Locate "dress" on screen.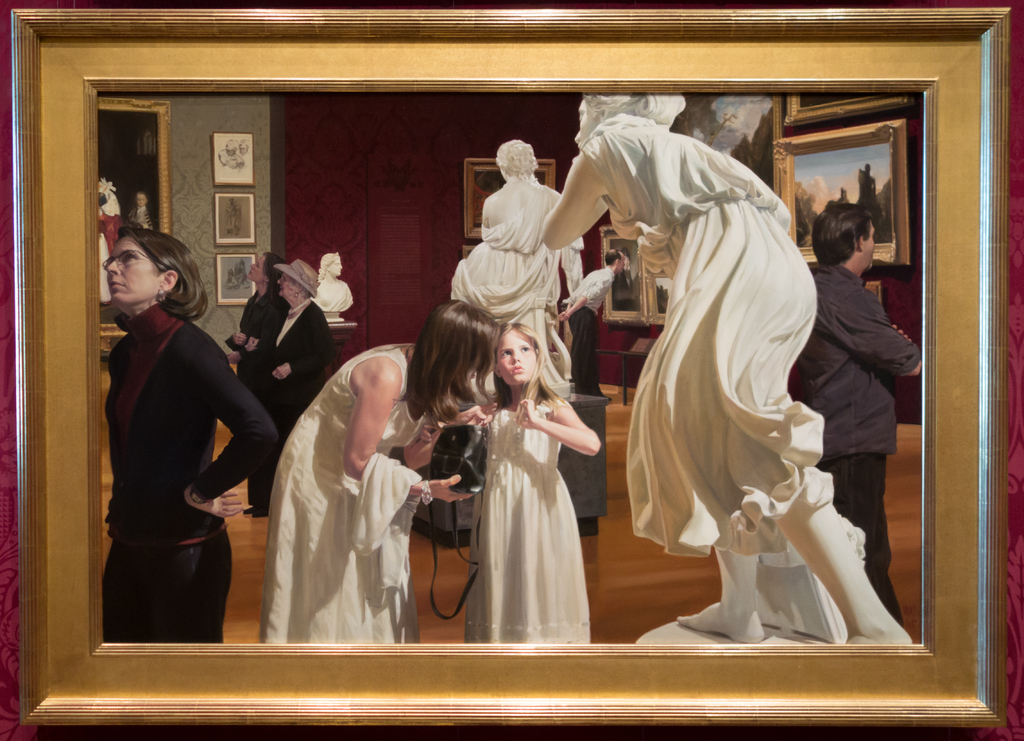
On screen at (467,393,585,649).
